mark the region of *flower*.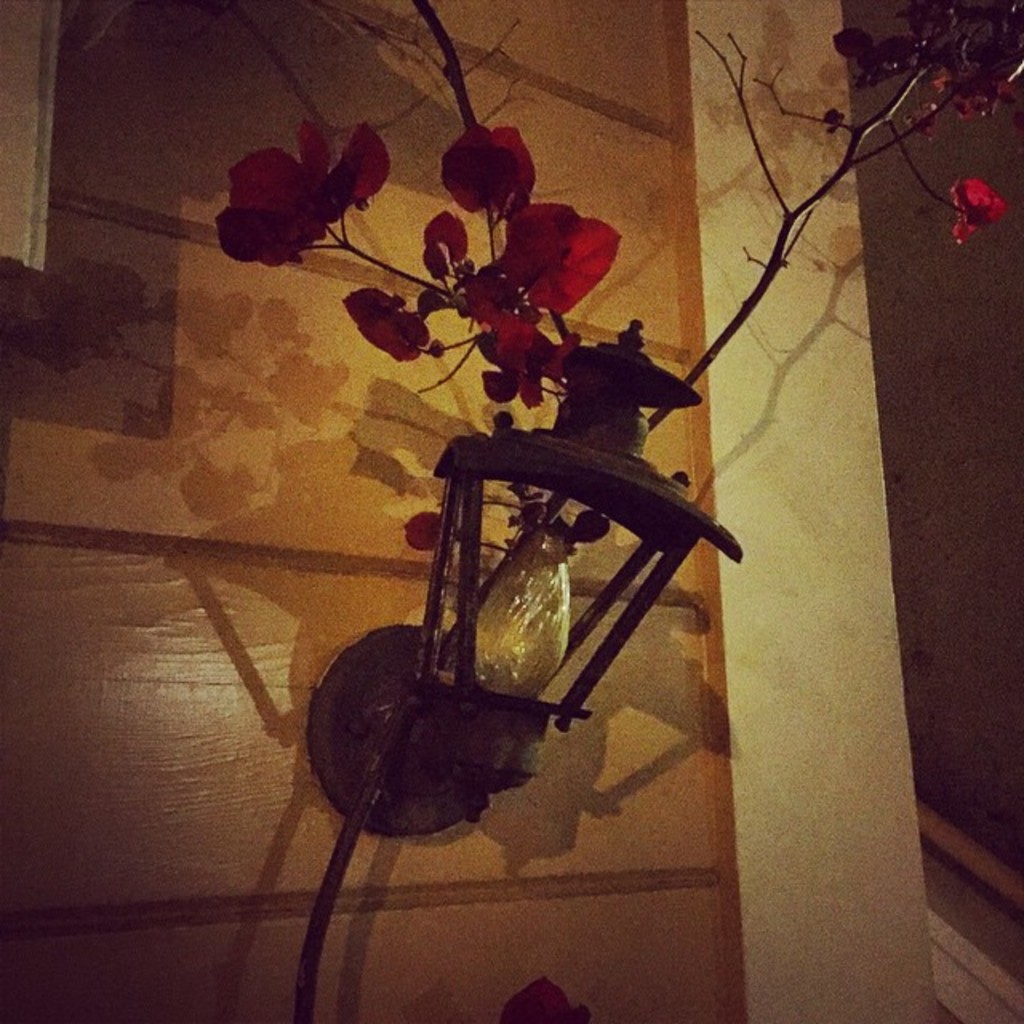
Region: [left=443, top=120, right=539, bottom=229].
